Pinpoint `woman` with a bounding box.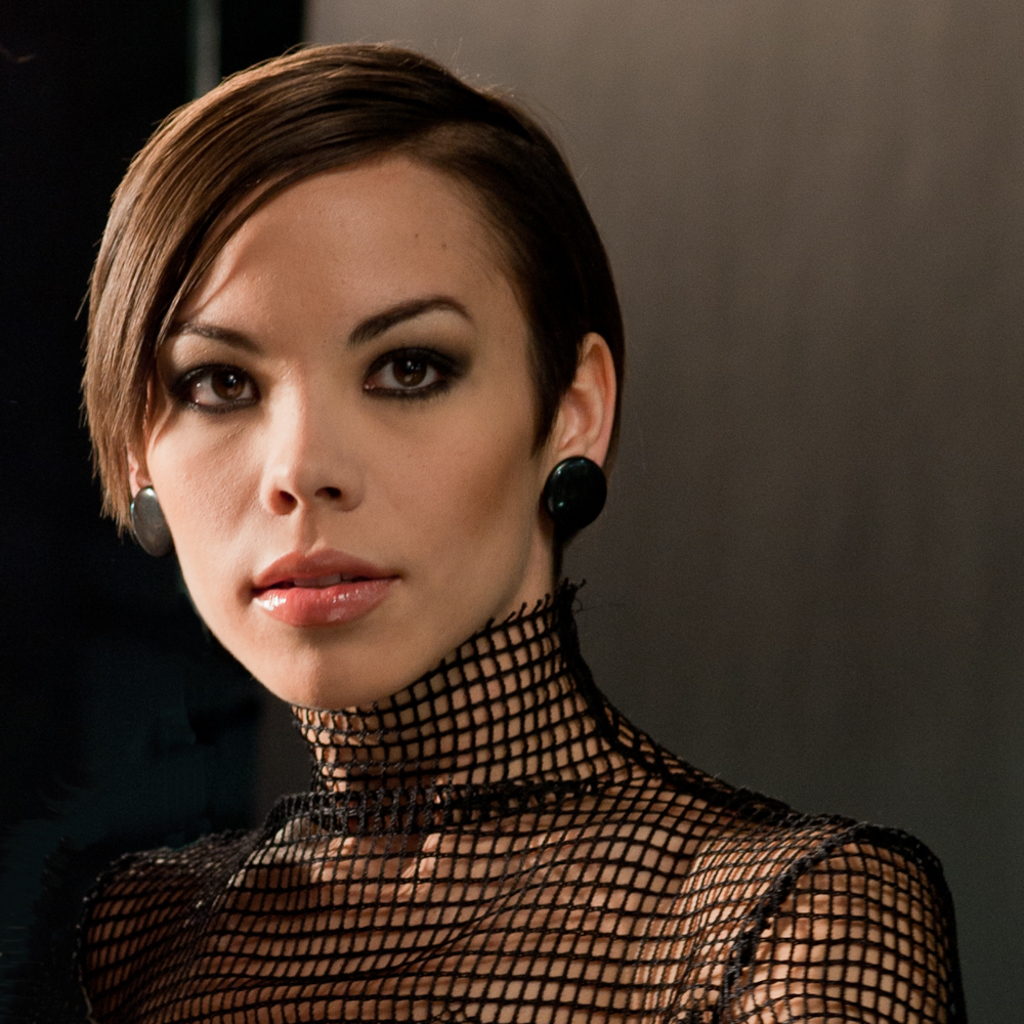
detection(65, 34, 973, 1023).
